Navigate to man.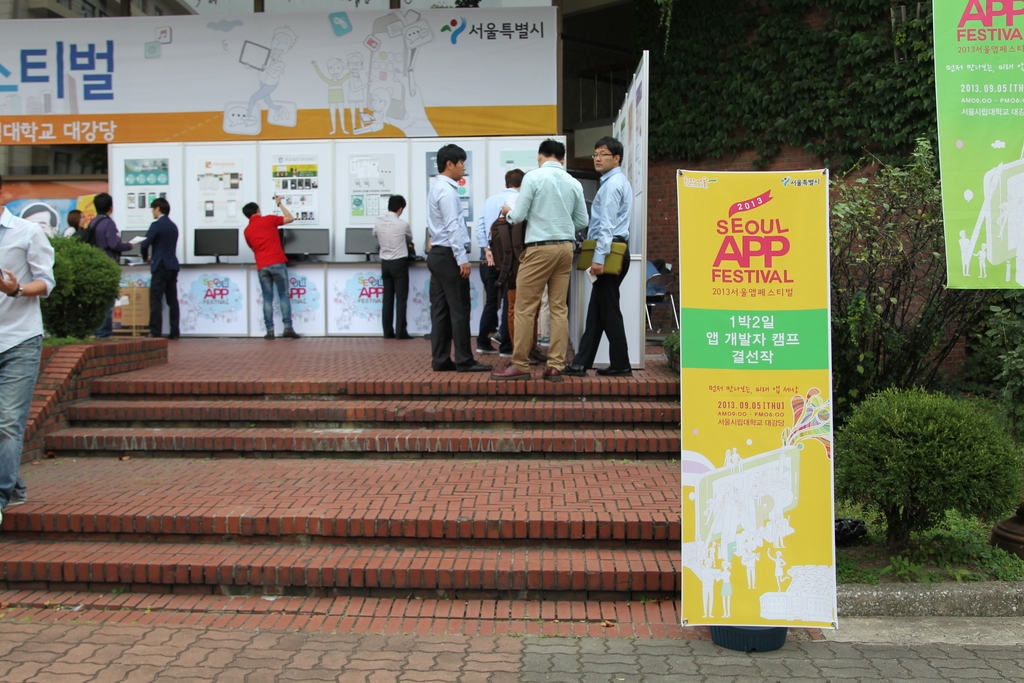
Navigation target: bbox(241, 193, 303, 341).
